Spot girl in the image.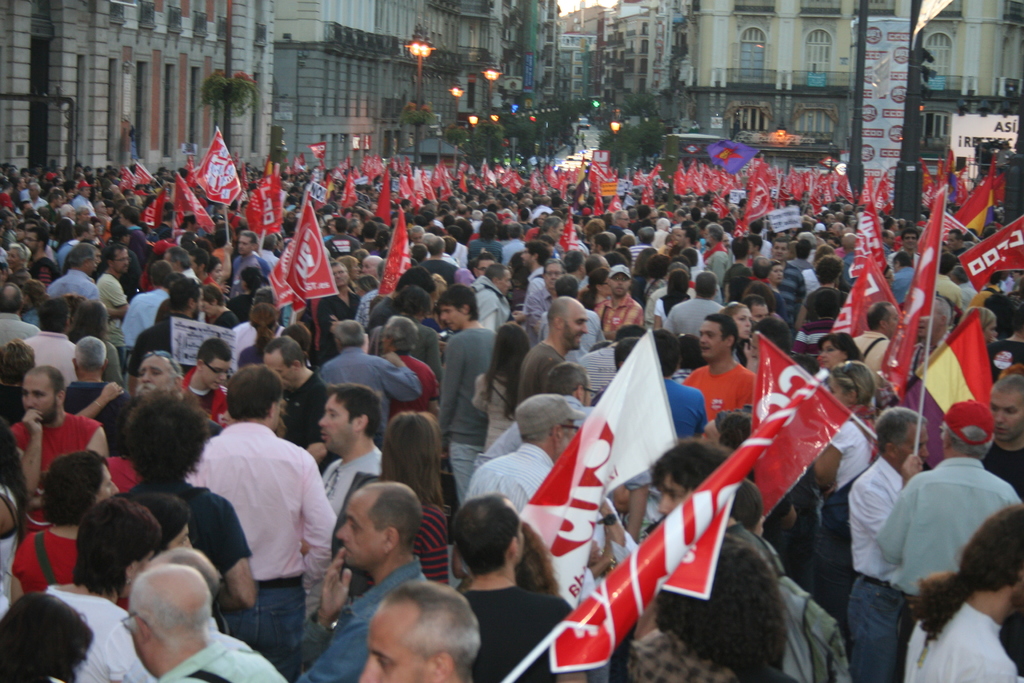
girl found at 473 323 533 456.
